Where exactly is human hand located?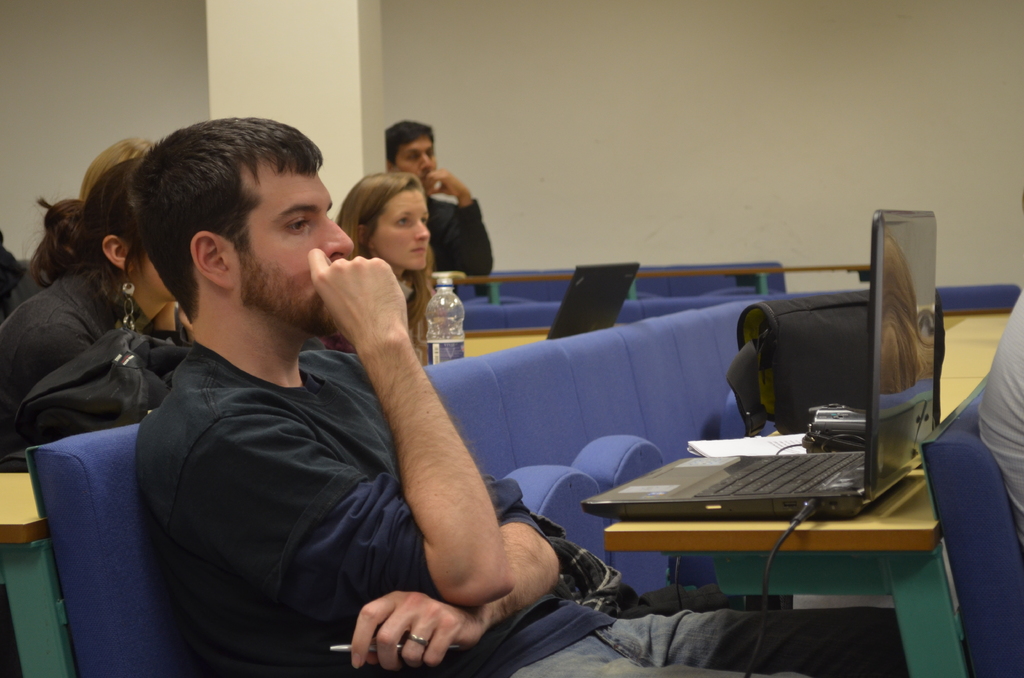
Its bounding box is locate(420, 168, 467, 201).
